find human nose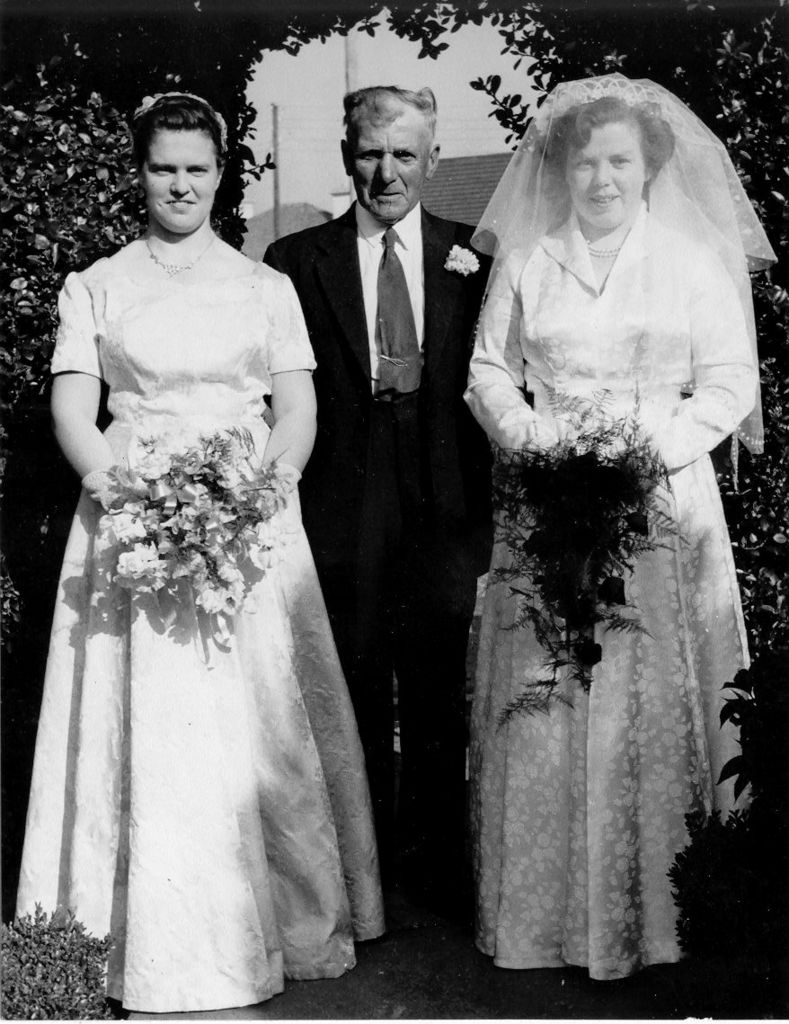
377,155,399,183
